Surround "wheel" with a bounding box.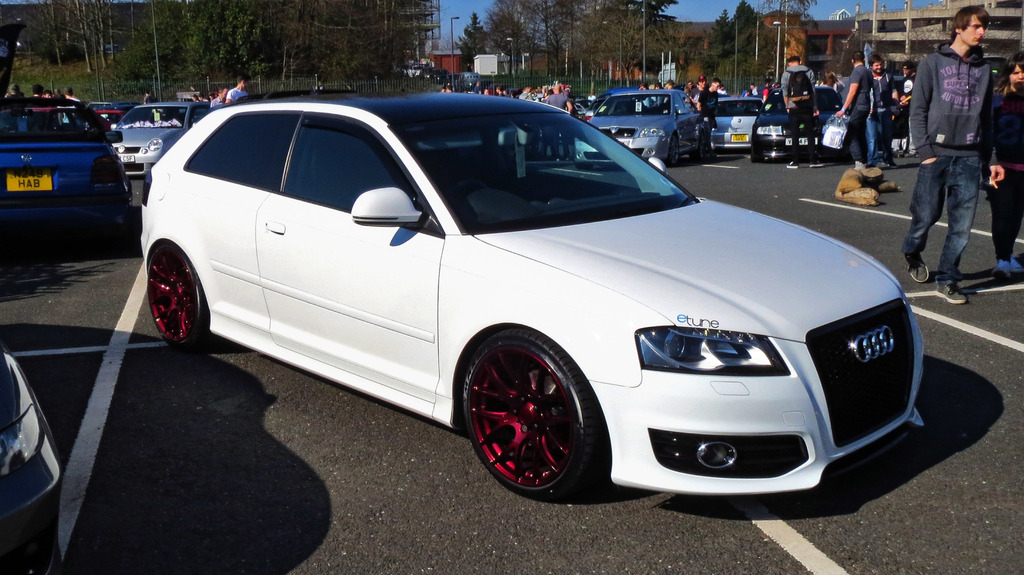
box(692, 132, 707, 162).
